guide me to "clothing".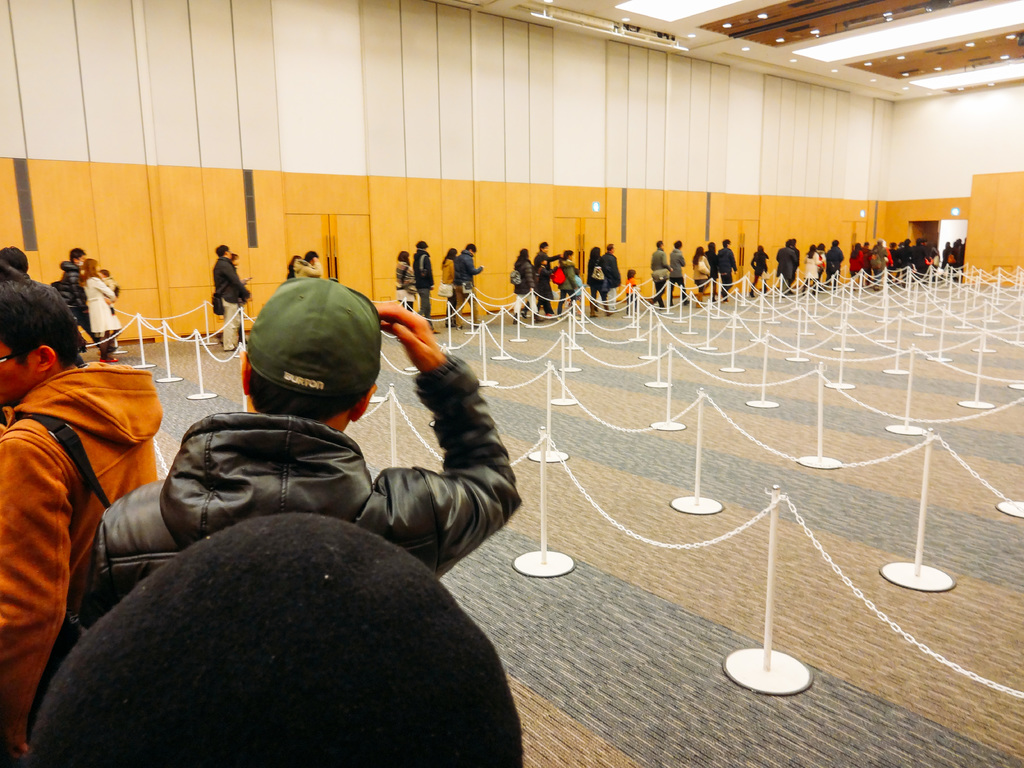
Guidance: 8/300/158/669.
